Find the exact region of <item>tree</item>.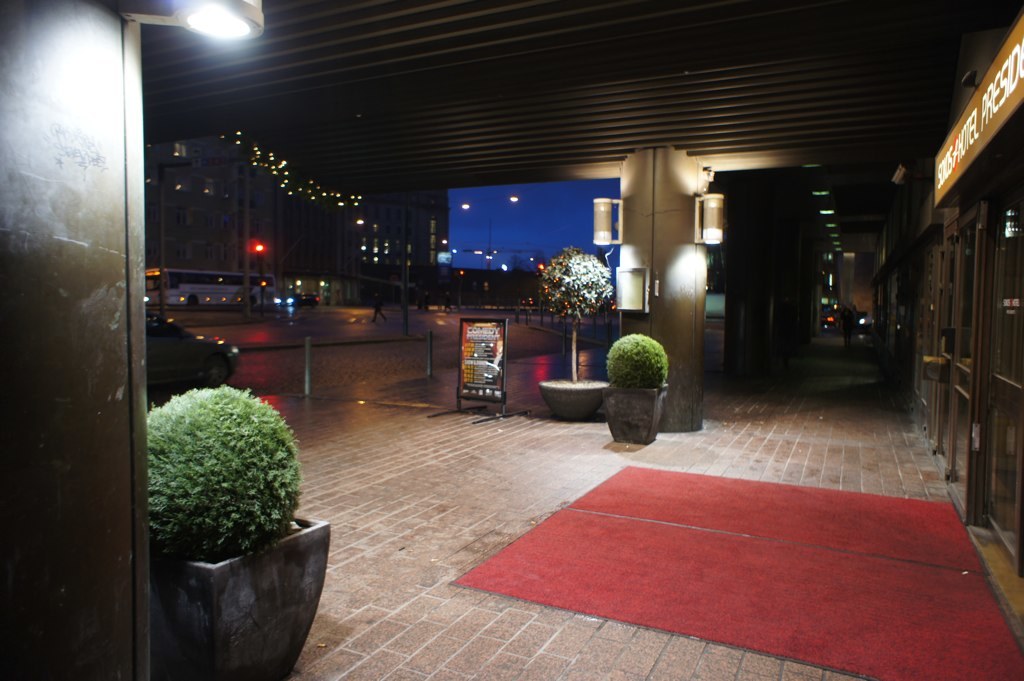
Exact region: (539, 254, 619, 318).
